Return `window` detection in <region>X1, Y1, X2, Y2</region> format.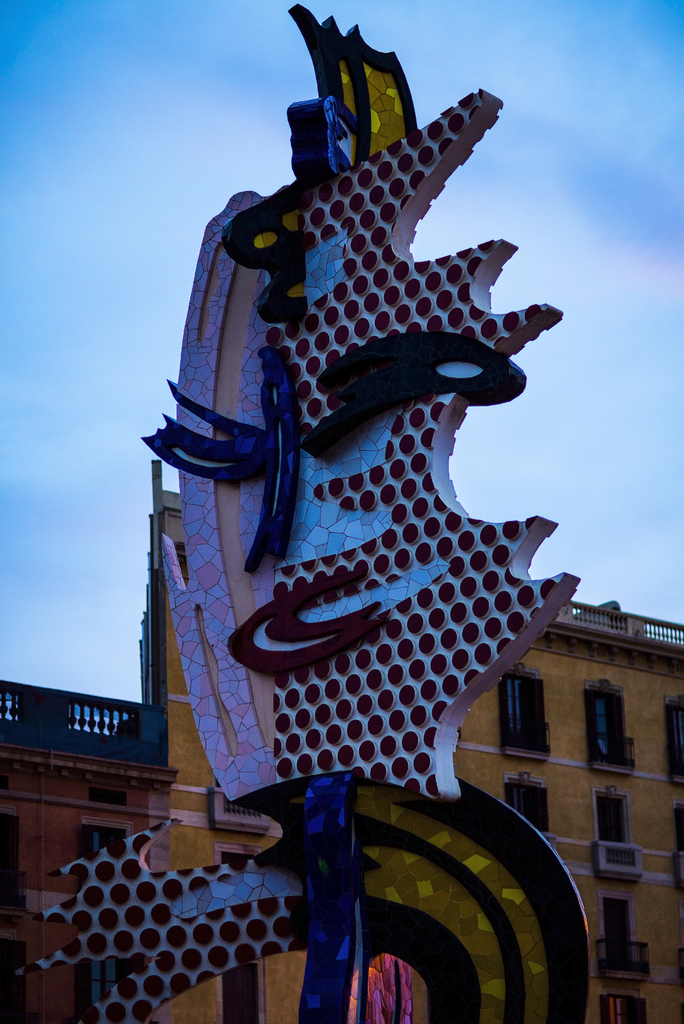
<region>580, 690, 631, 770</region>.
